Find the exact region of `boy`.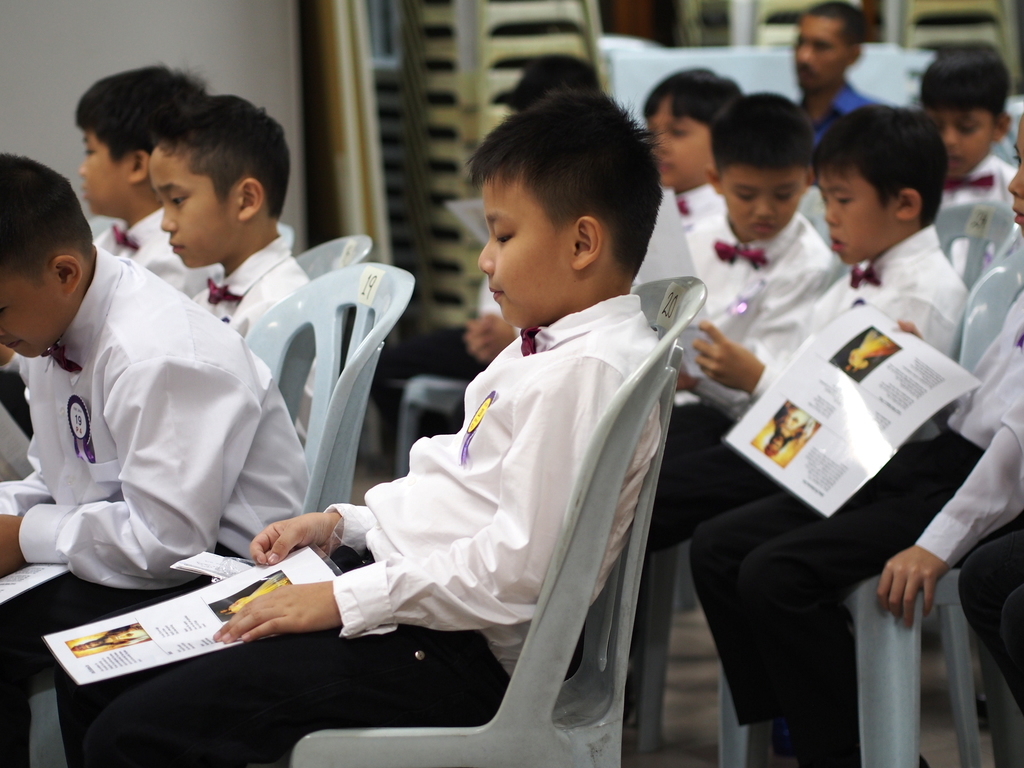
Exact region: x1=56 y1=83 x2=672 y2=764.
